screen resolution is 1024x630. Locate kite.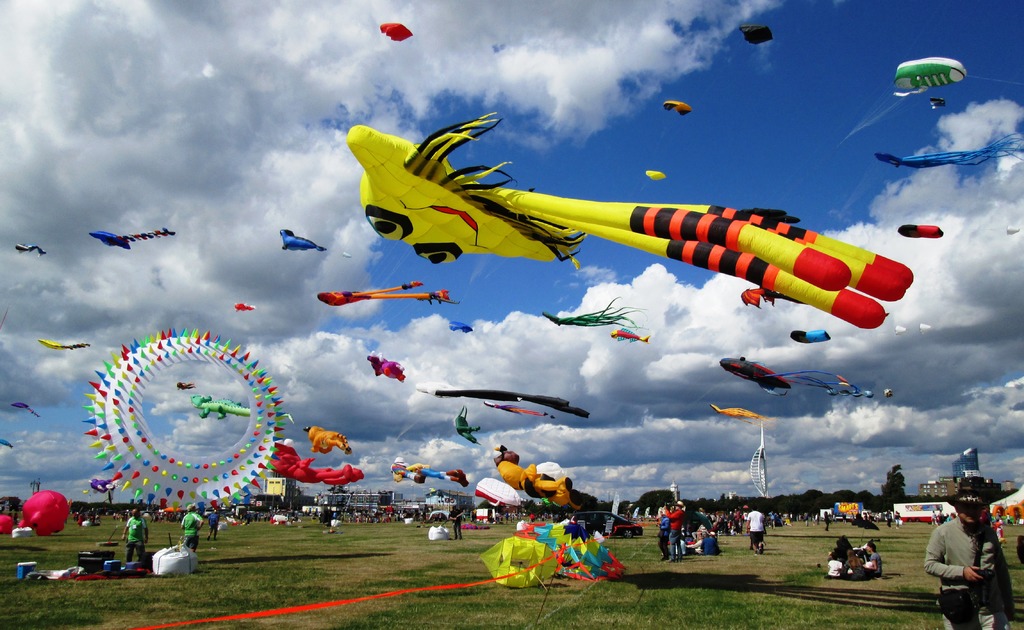
bbox=[268, 439, 367, 488].
